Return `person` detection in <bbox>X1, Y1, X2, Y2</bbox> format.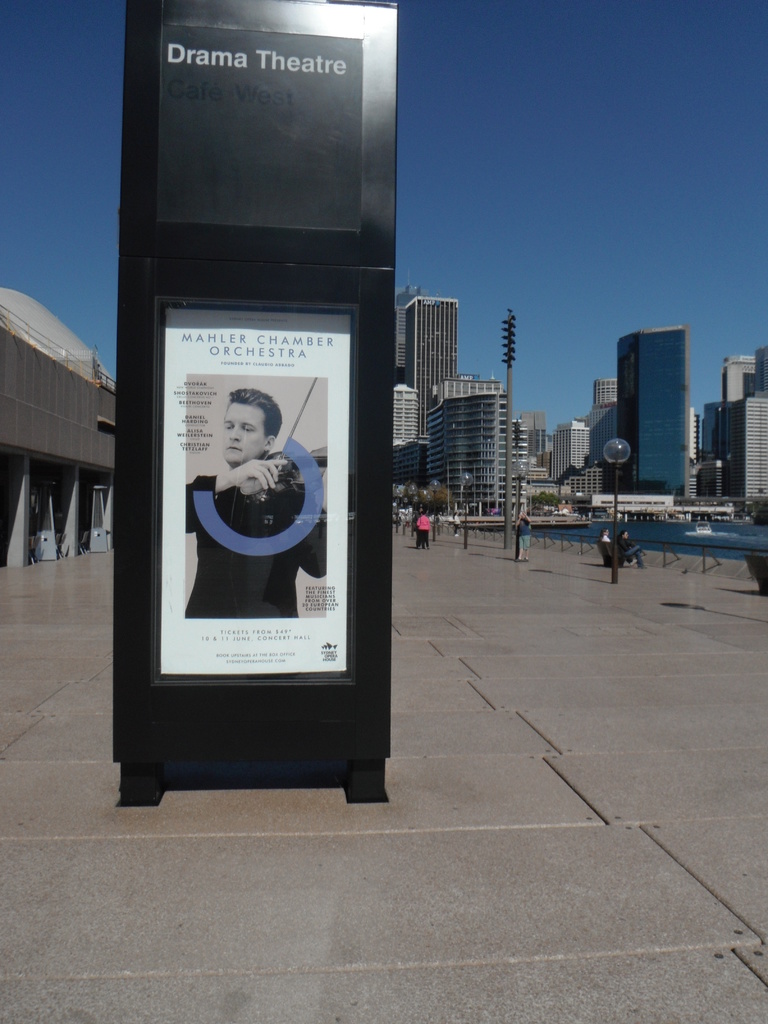
<bbox>594, 525, 610, 544</bbox>.
